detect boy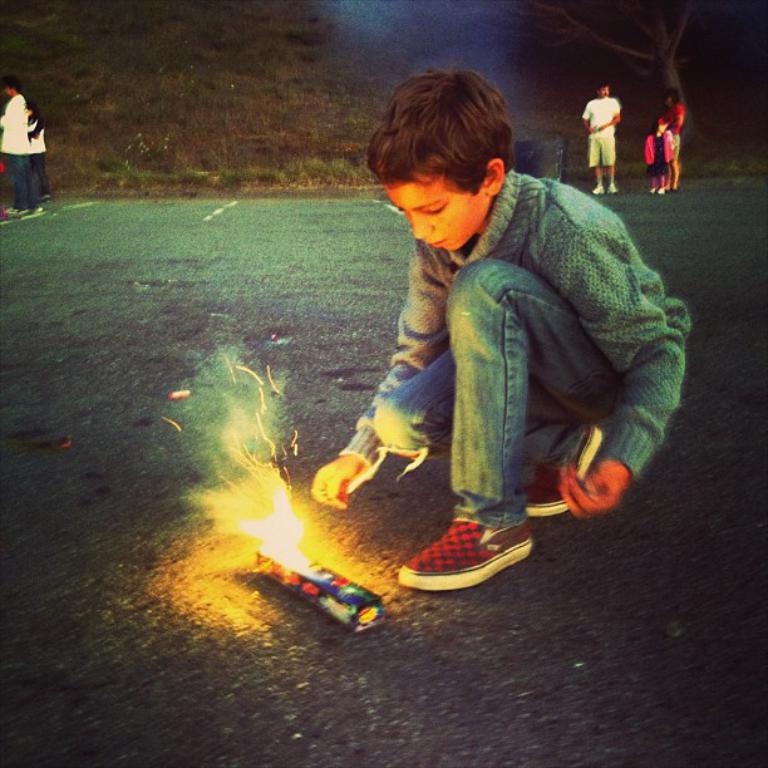
[310,77,680,577]
